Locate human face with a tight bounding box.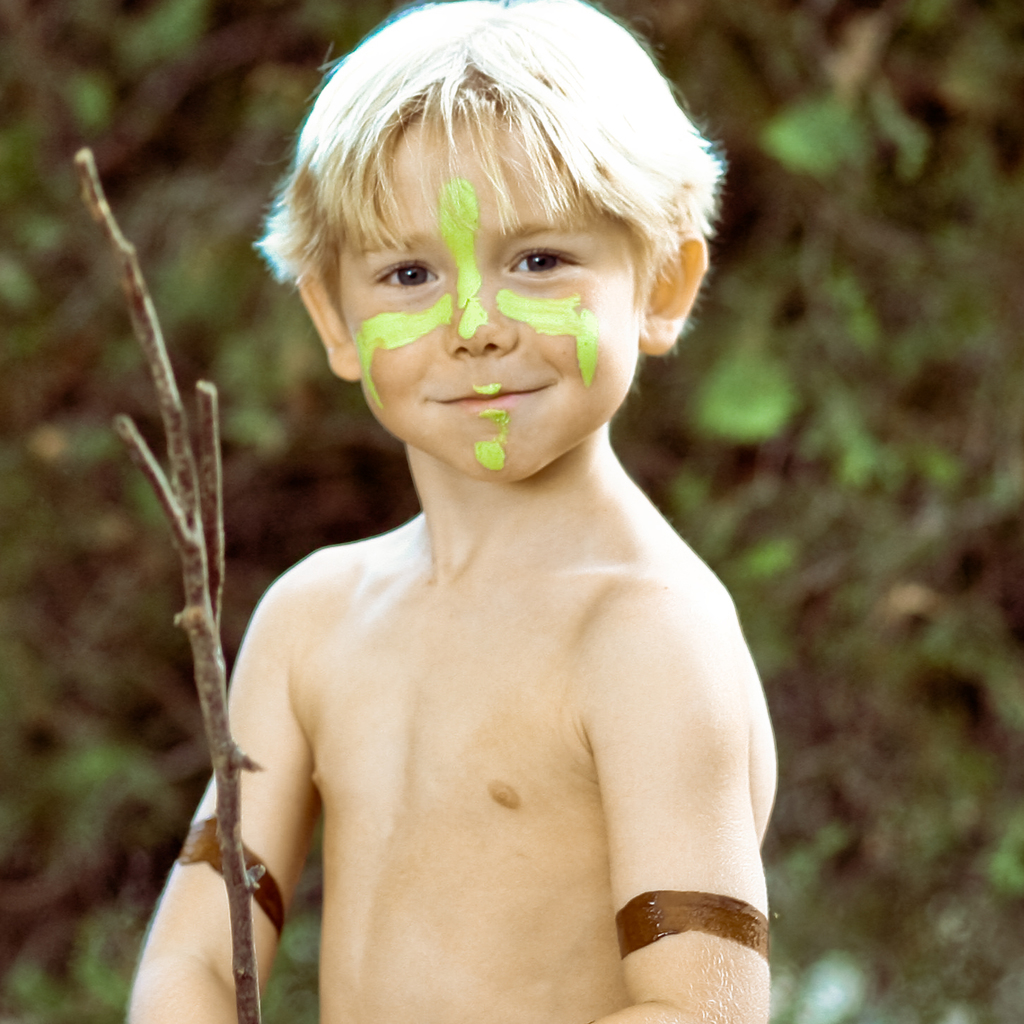
crop(345, 117, 636, 485).
